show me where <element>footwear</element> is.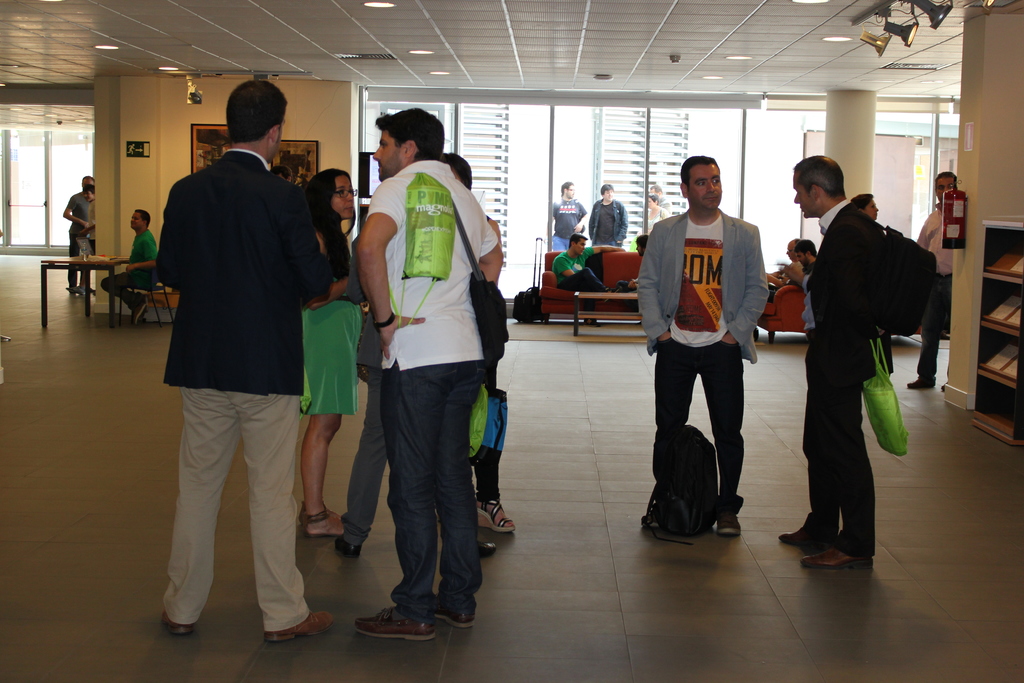
<element>footwear</element> is at (x1=430, y1=595, x2=475, y2=630).
